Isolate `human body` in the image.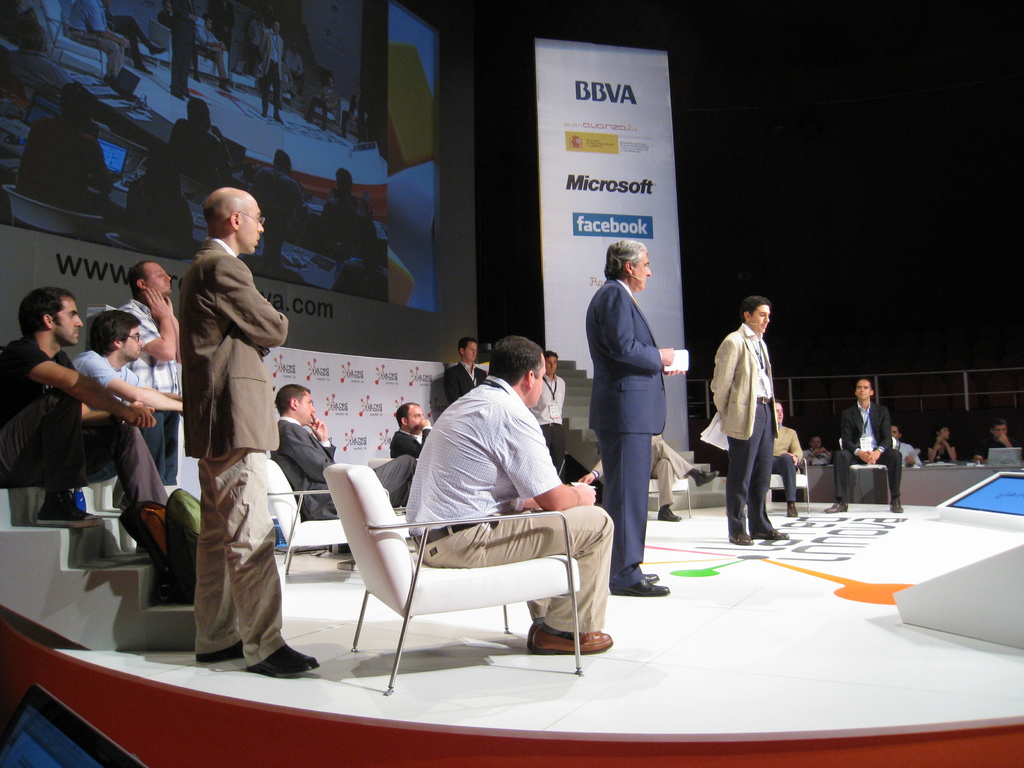
Isolated region: l=247, t=19, r=264, b=76.
